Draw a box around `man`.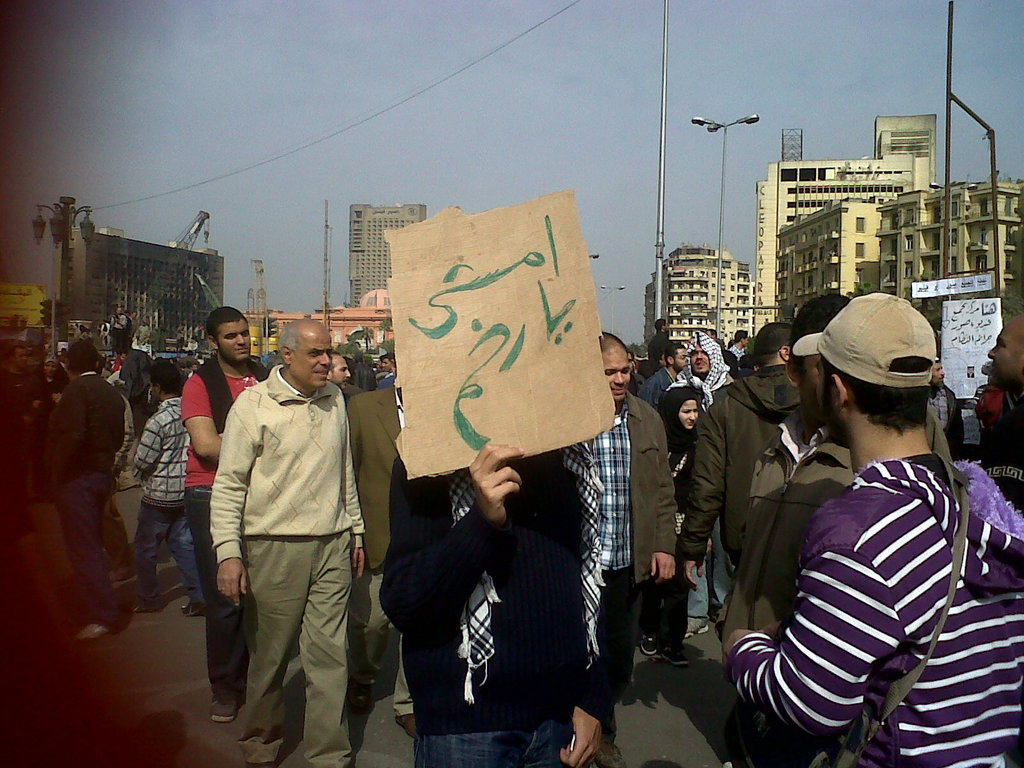
rect(726, 330, 749, 370).
